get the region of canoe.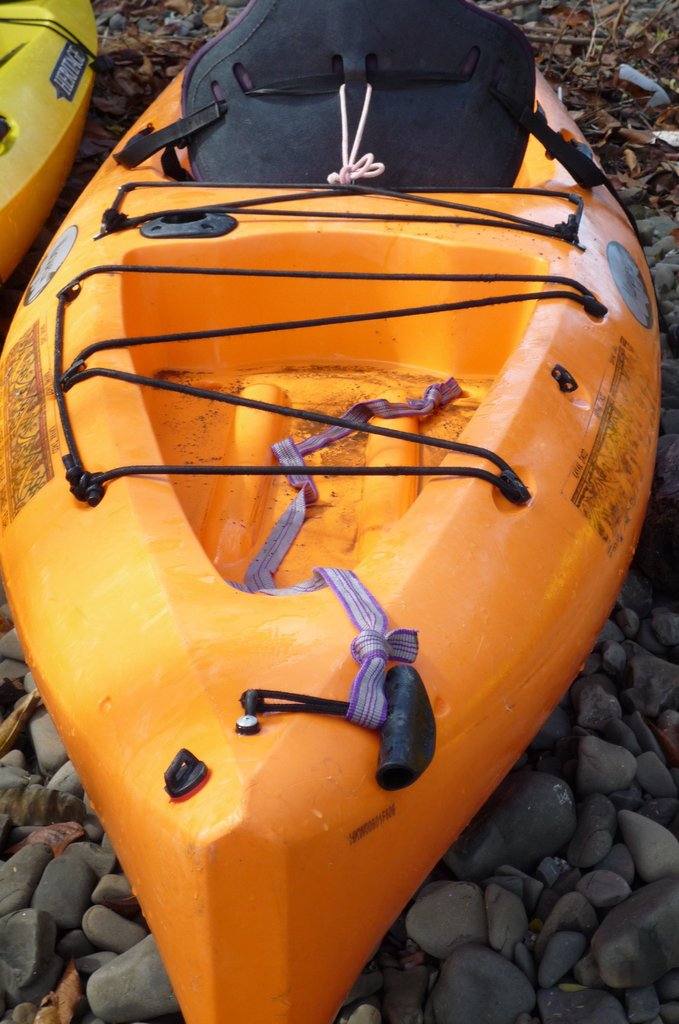
l=0, t=0, r=100, b=288.
